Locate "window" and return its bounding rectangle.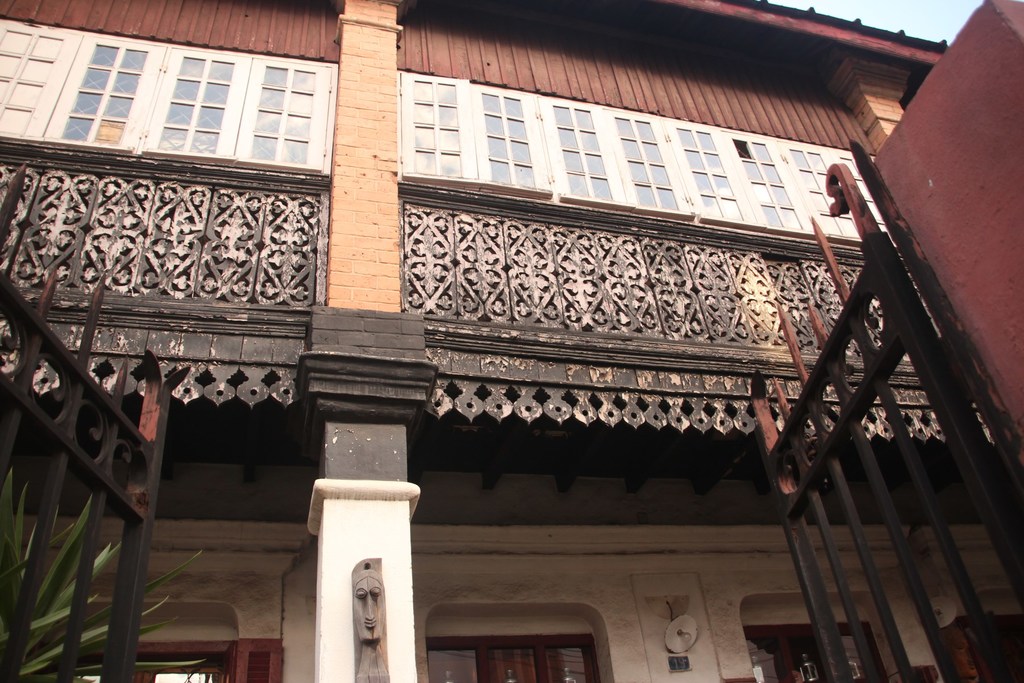
749 621 886 682.
